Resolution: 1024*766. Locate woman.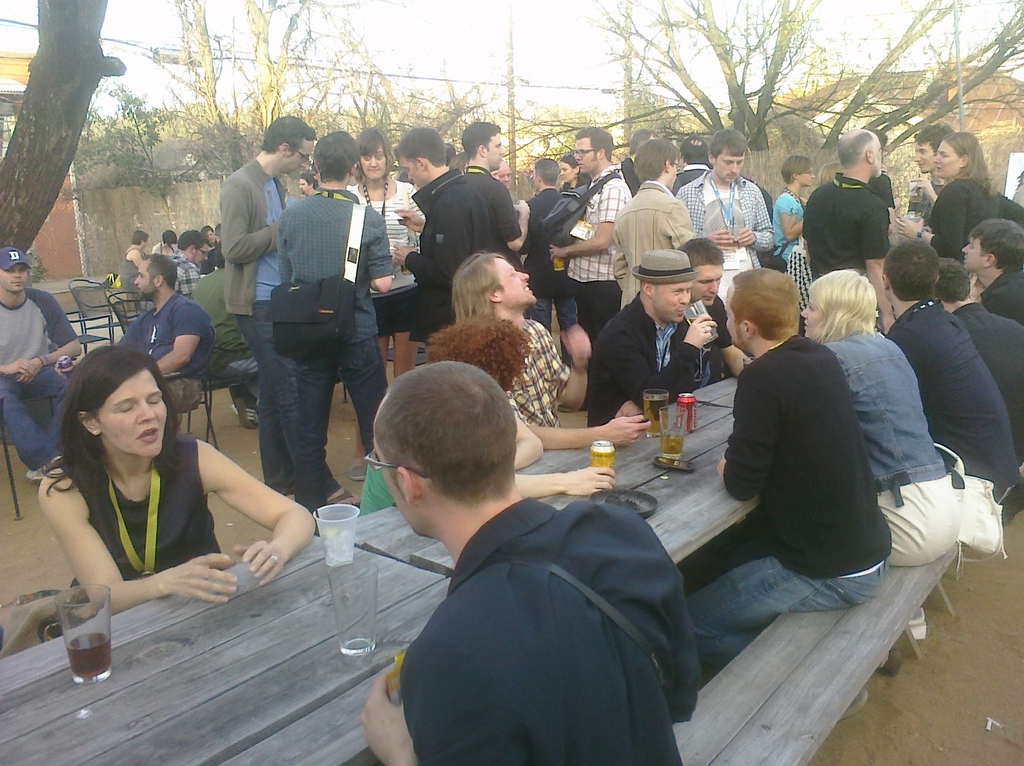
{"x1": 351, "y1": 310, "x2": 623, "y2": 516}.
